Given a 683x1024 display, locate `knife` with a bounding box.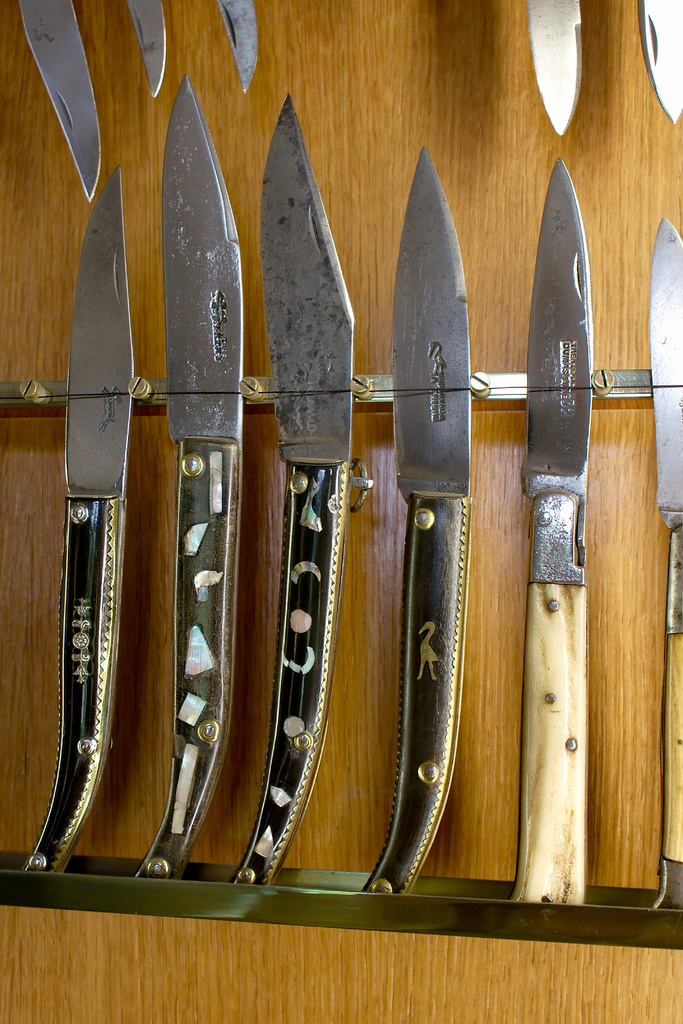
Located: bbox=[646, 218, 682, 914].
